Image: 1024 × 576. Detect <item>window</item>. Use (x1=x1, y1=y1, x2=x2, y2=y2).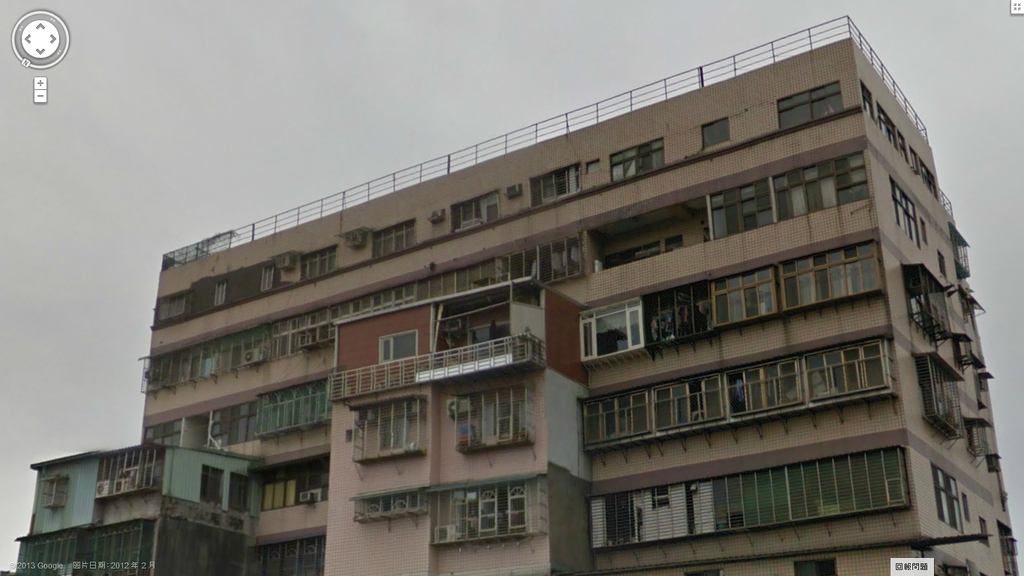
(x1=988, y1=453, x2=1005, y2=472).
